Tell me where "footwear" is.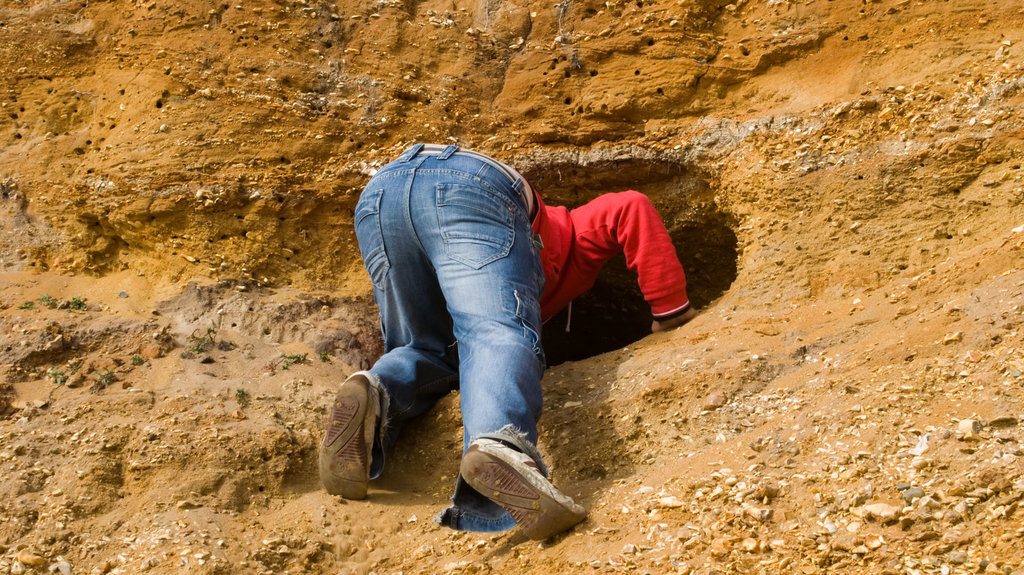
"footwear" is at detection(442, 424, 576, 535).
